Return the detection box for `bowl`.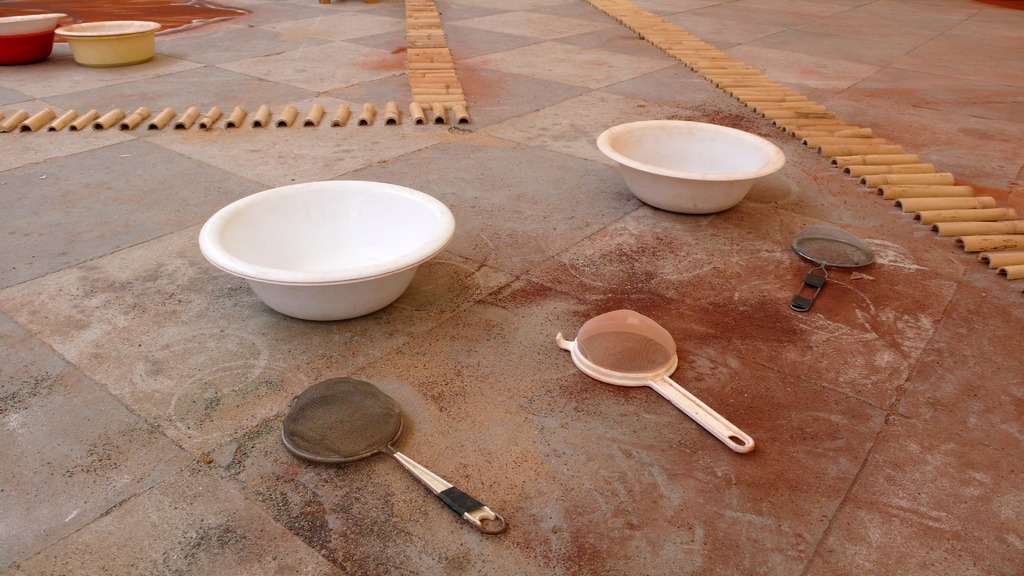
box=[0, 29, 61, 68].
